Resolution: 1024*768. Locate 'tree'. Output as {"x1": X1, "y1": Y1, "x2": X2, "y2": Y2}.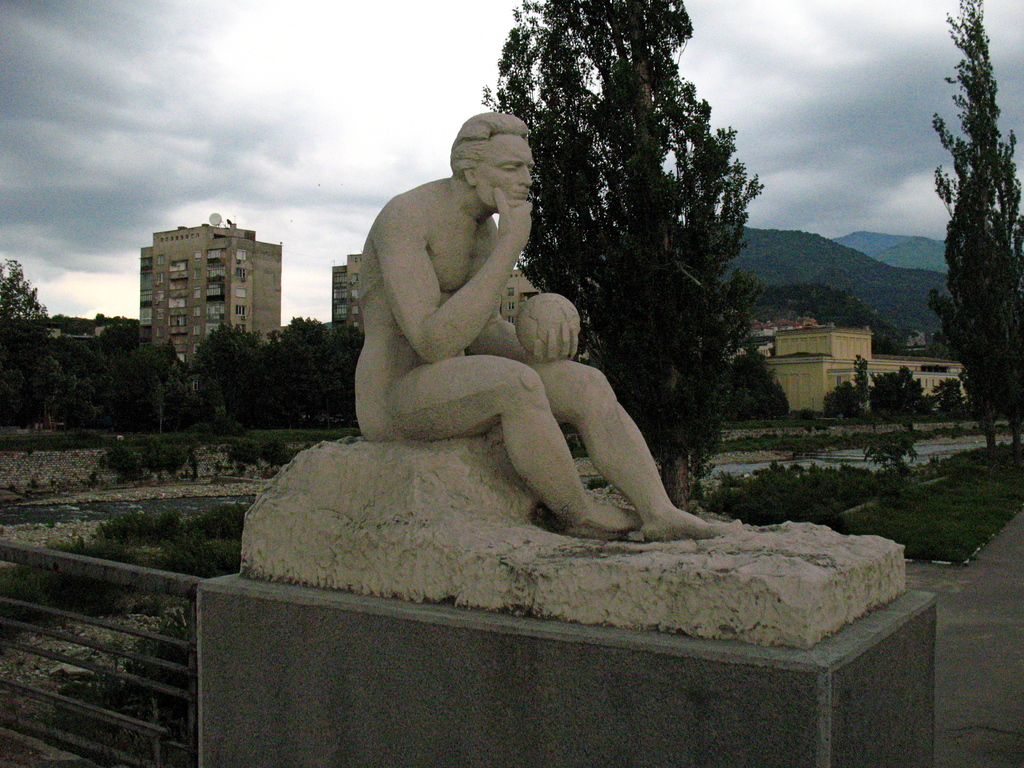
{"x1": 819, "y1": 383, "x2": 863, "y2": 418}.
